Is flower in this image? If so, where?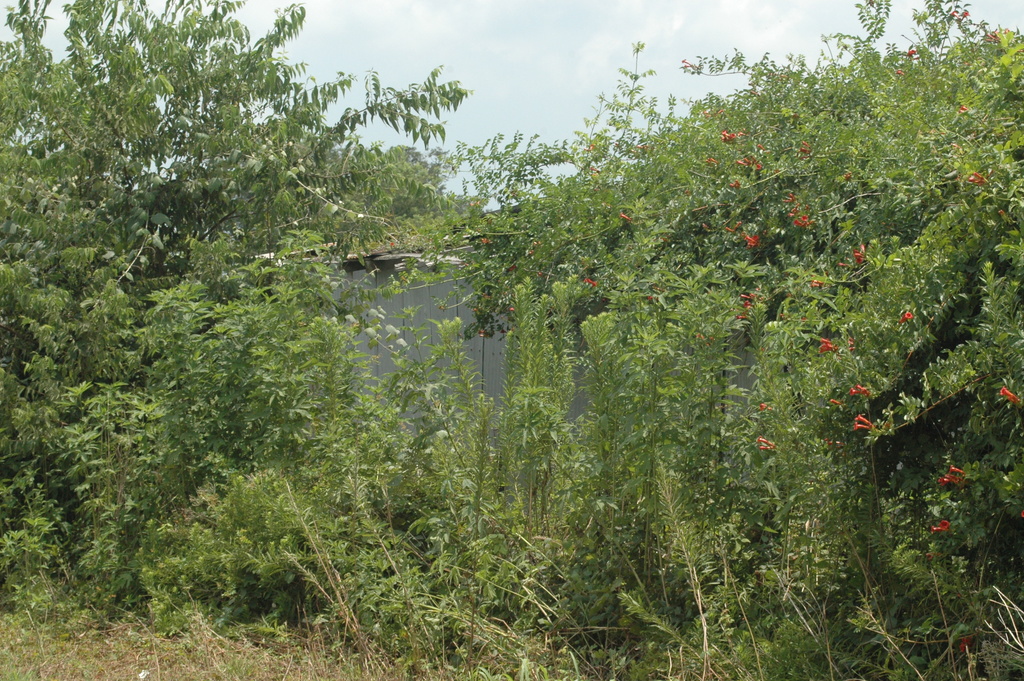
Yes, at x1=618, y1=211, x2=634, y2=222.
